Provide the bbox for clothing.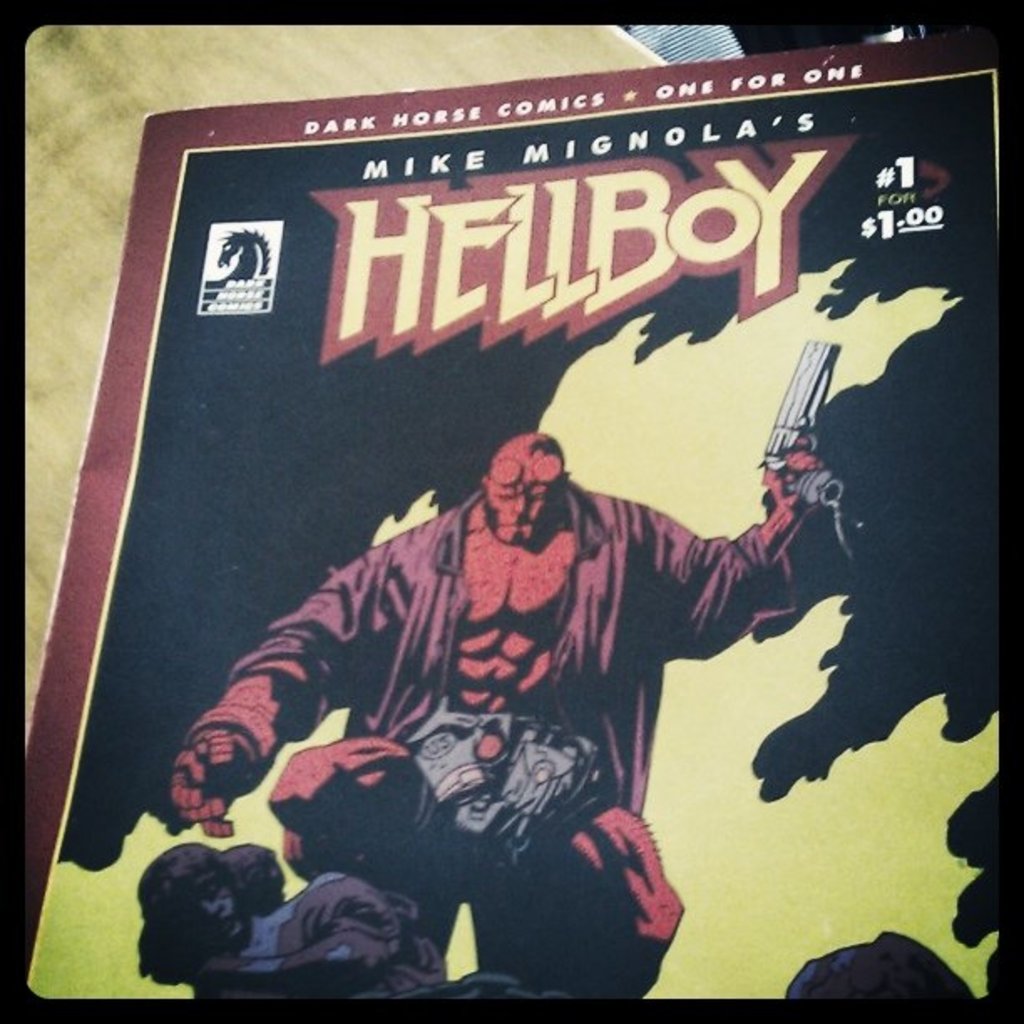
box=[214, 413, 812, 960].
